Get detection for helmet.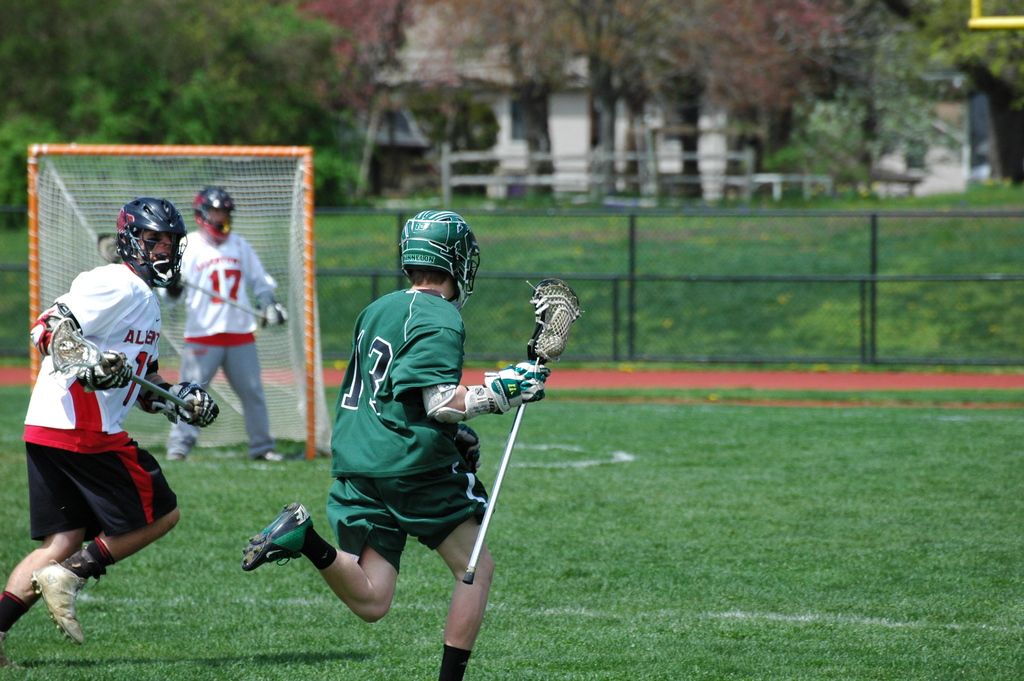
Detection: 395 209 479 306.
